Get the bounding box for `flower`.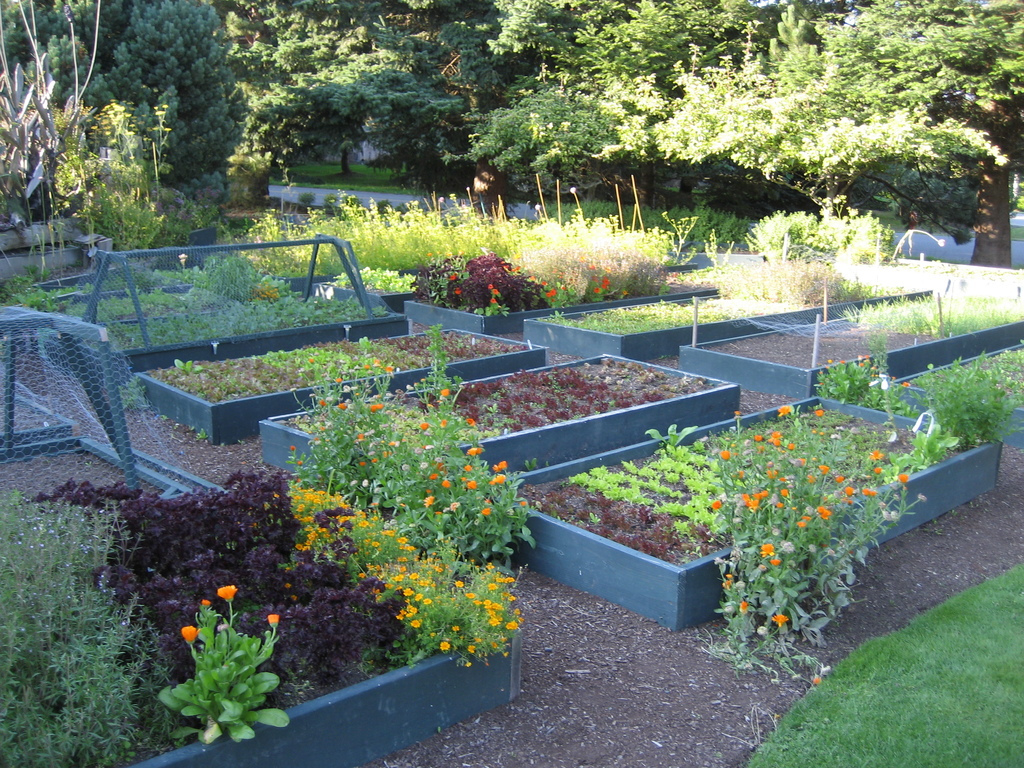
[266,613,279,627].
